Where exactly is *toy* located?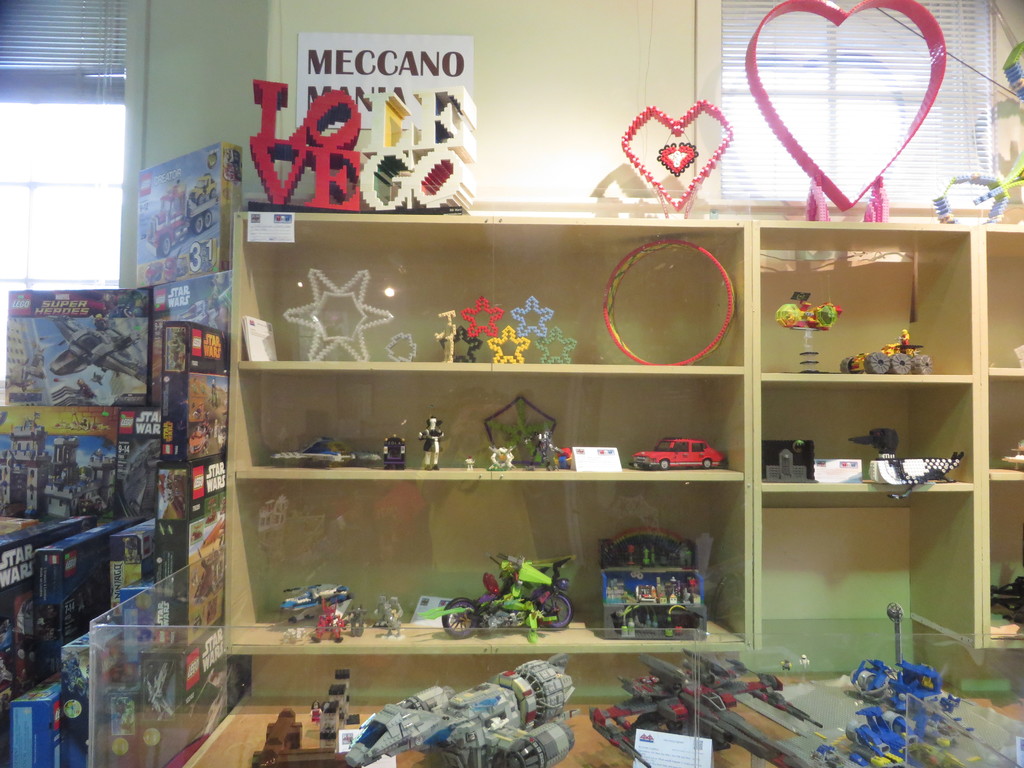
Its bounding box is [x1=488, y1=447, x2=512, y2=468].
